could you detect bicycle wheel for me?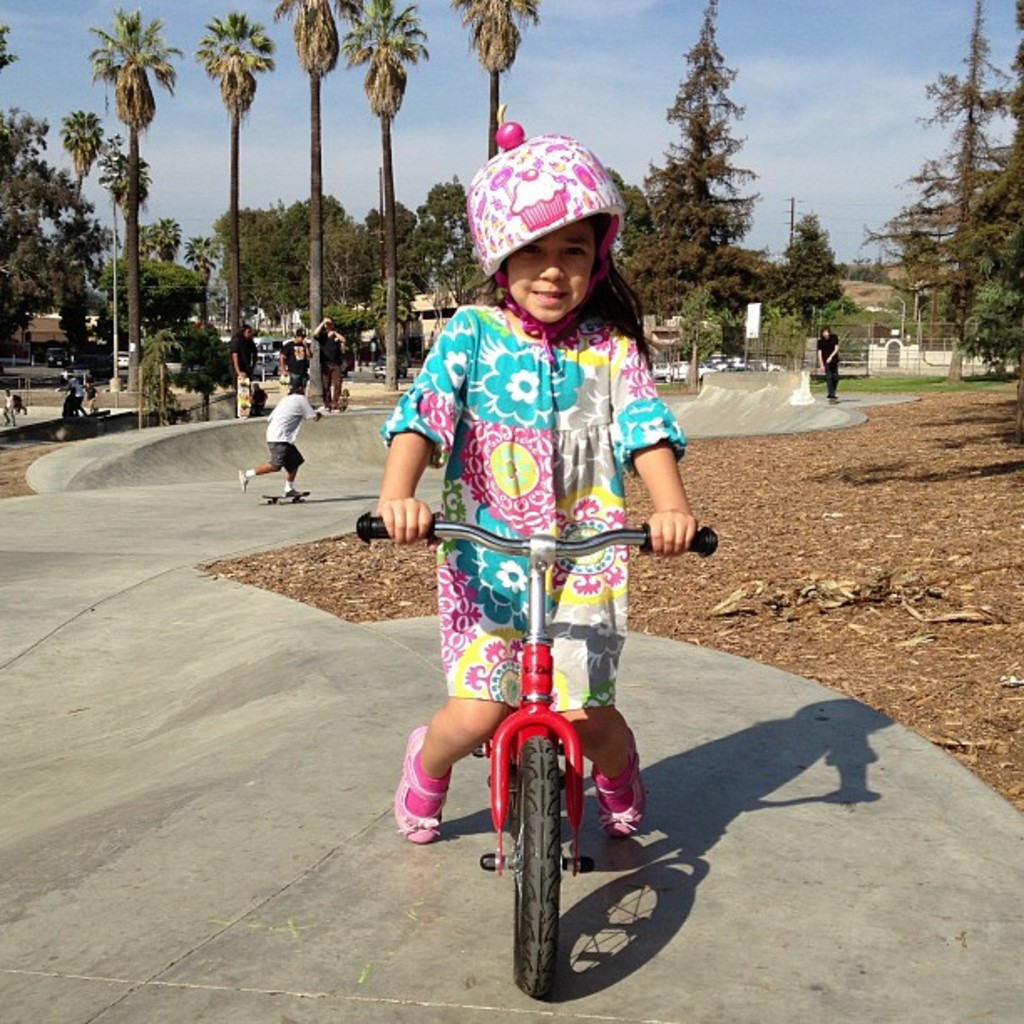
Detection result: BBox(515, 741, 559, 1002).
